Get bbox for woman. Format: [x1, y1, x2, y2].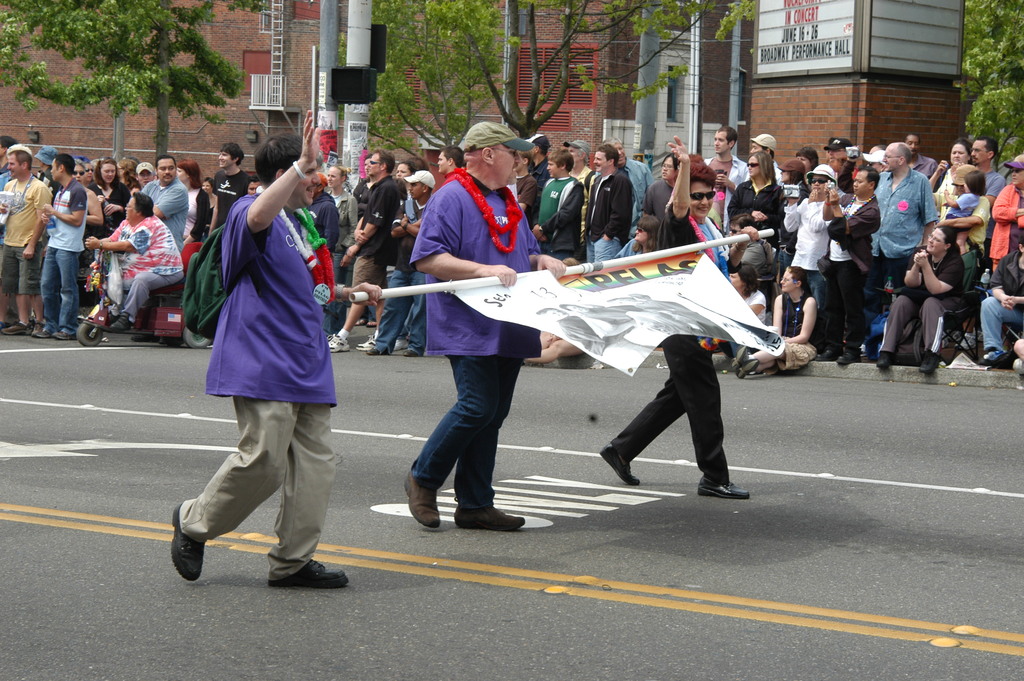
[349, 147, 383, 210].
